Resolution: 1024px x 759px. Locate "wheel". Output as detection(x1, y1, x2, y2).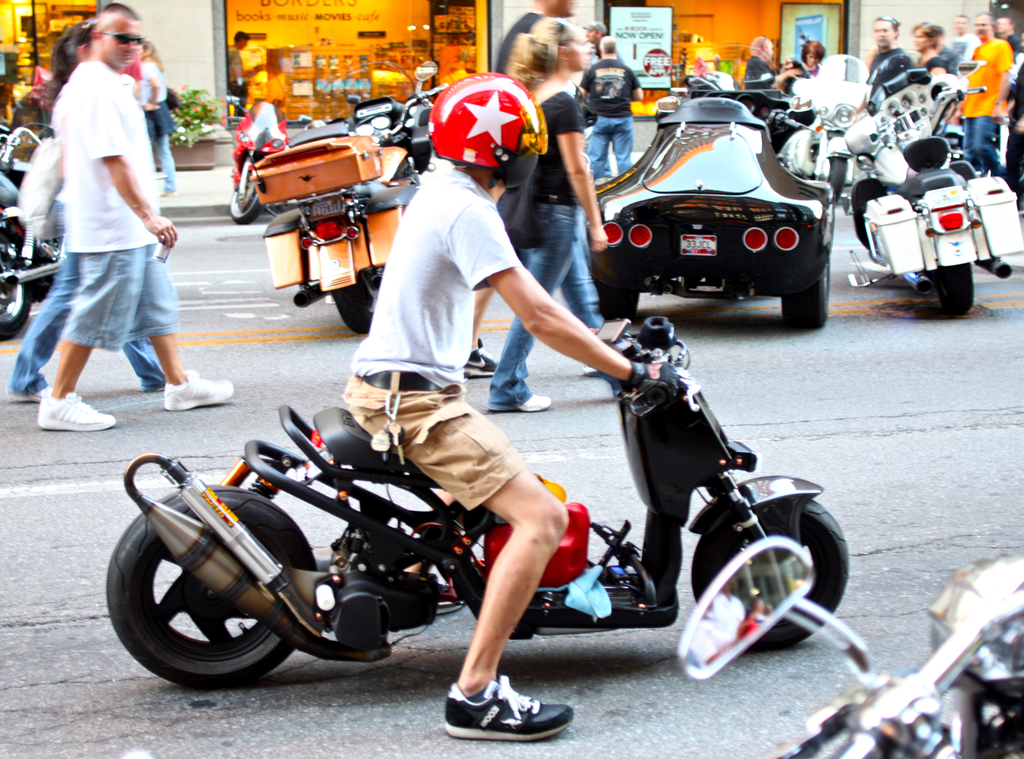
detection(229, 172, 266, 224).
